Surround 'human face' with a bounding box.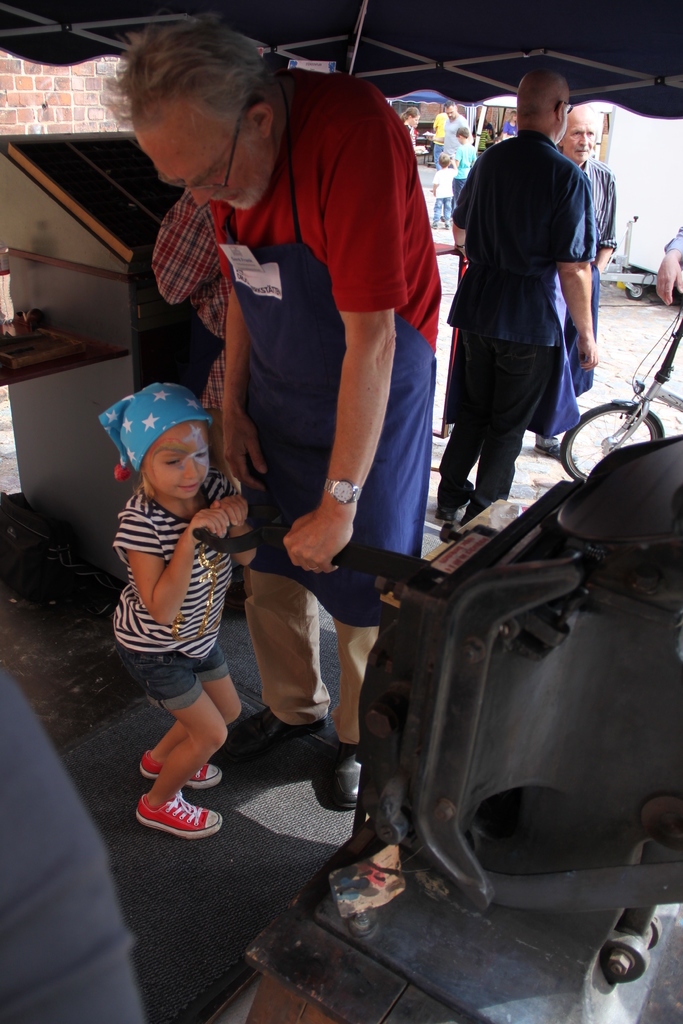
bbox=[559, 109, 598, 161].
